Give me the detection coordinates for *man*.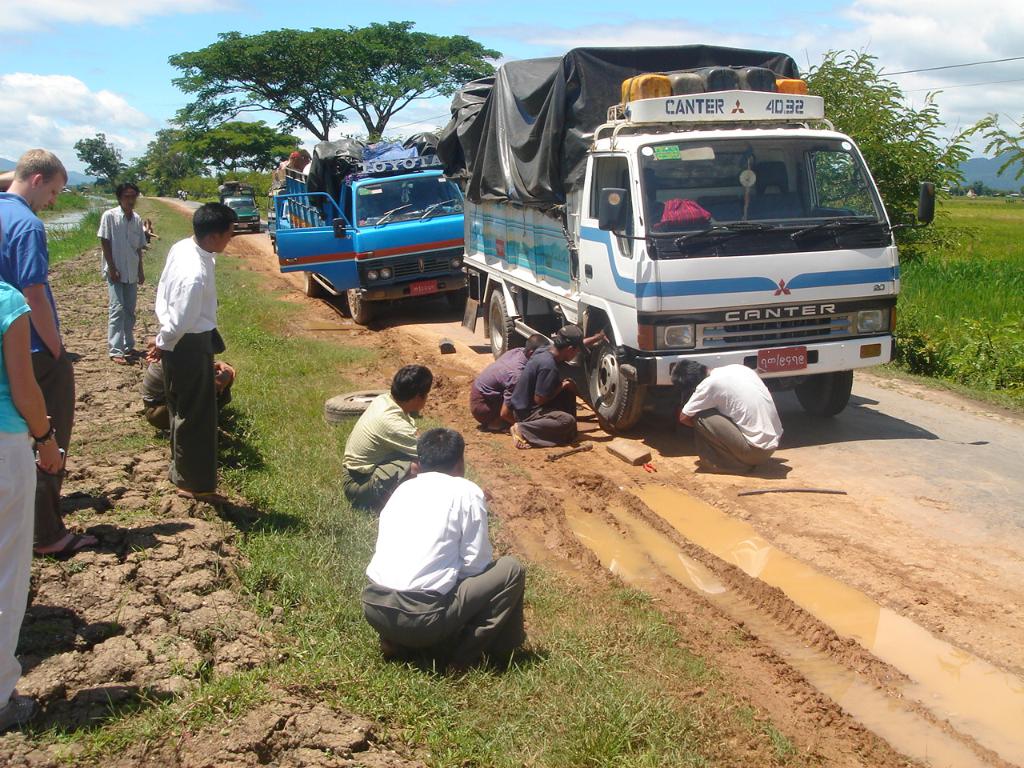
<region>94, 181, 143, 362</region>.
